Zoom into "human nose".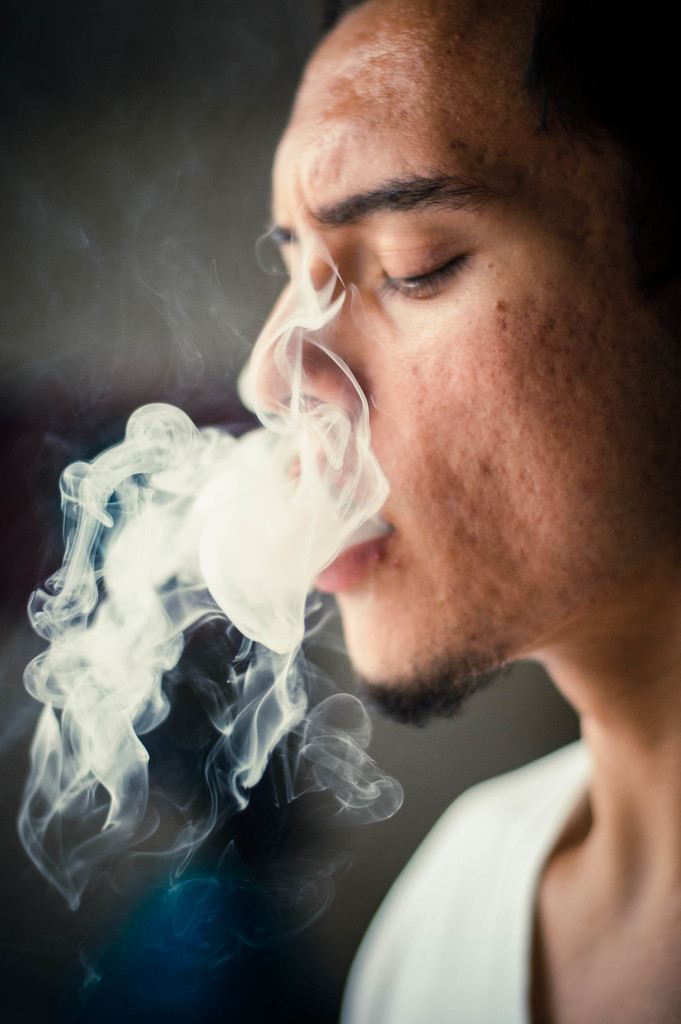
Zoom target: bbox(240, 254, 354, 431).
